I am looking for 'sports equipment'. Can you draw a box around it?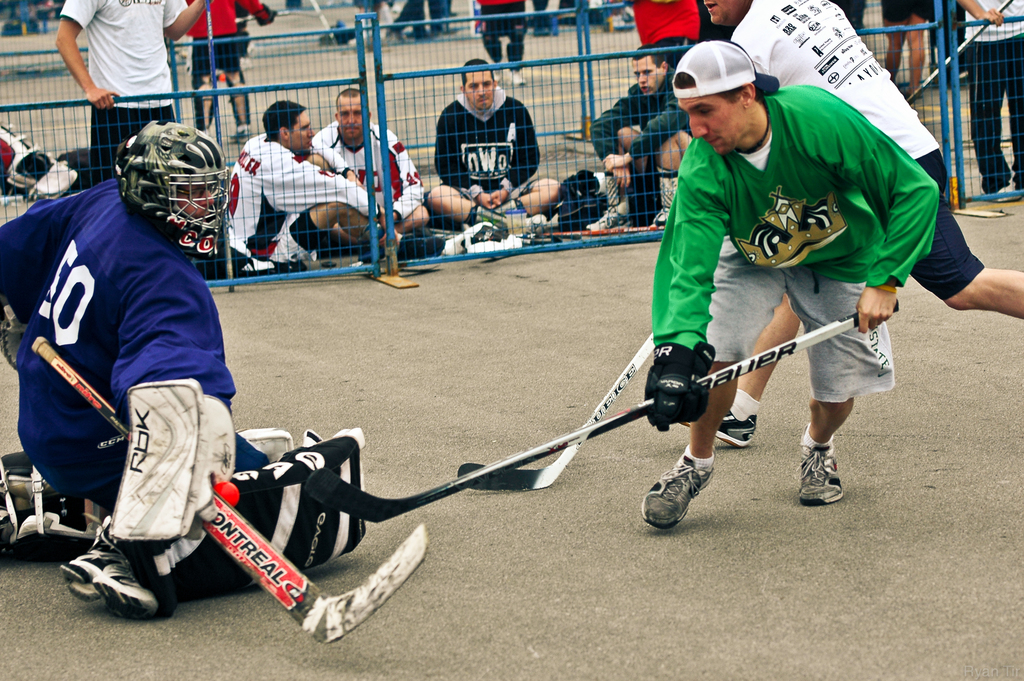
Sure, the bounding box is 113, 115, 229, 259.
